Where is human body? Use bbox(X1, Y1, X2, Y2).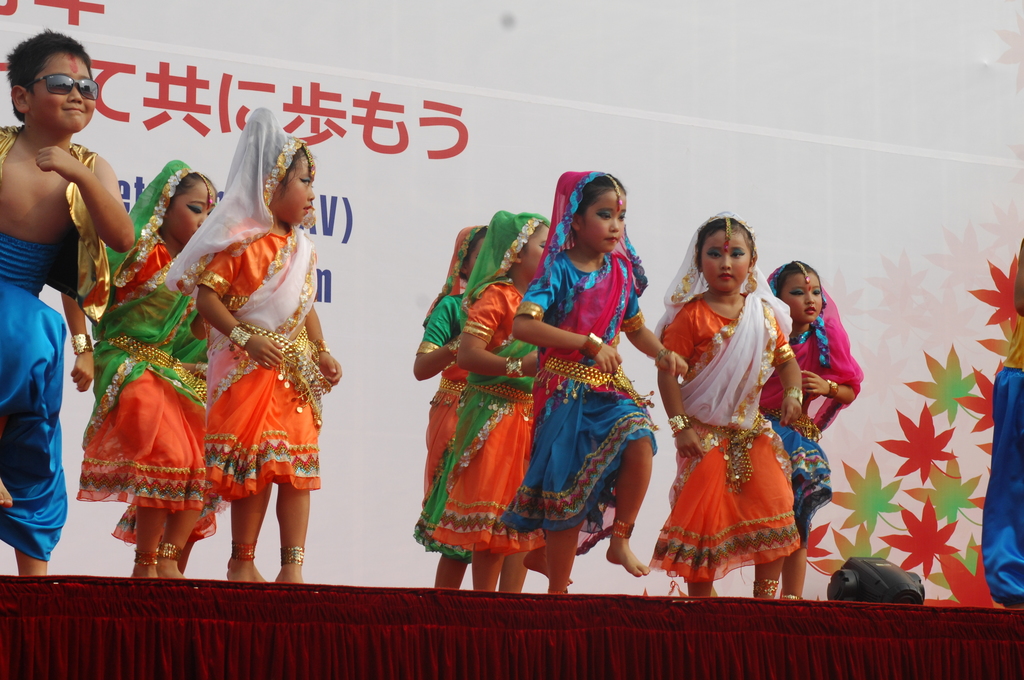
bbox(406, 291, 474, 592).
